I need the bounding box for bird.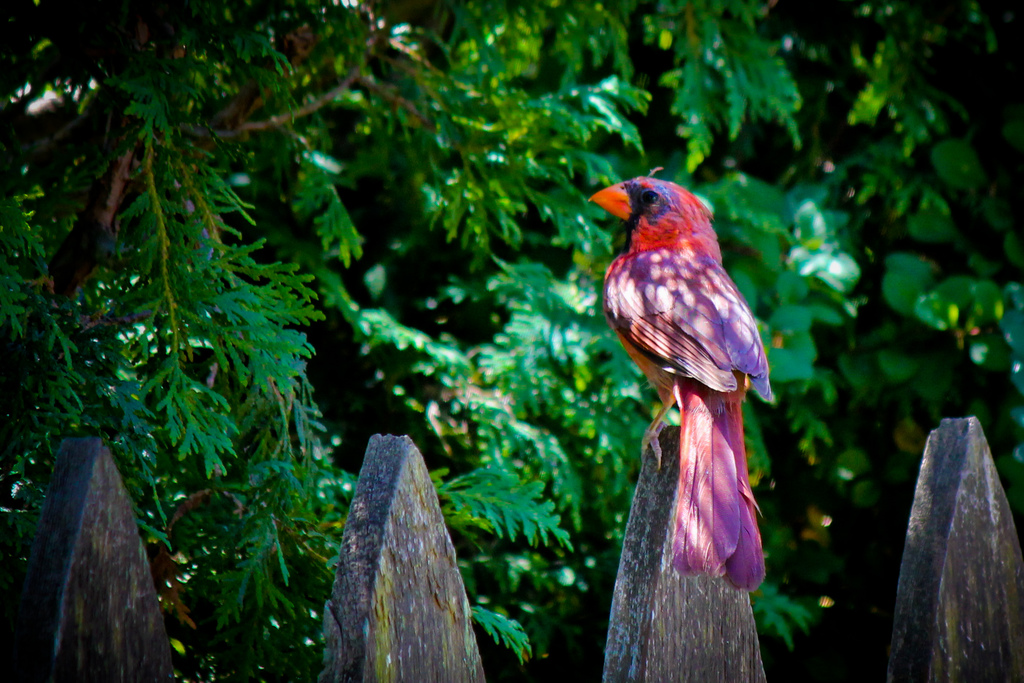
Here it is: (left=593, top=177, right=786, bottom=609).
